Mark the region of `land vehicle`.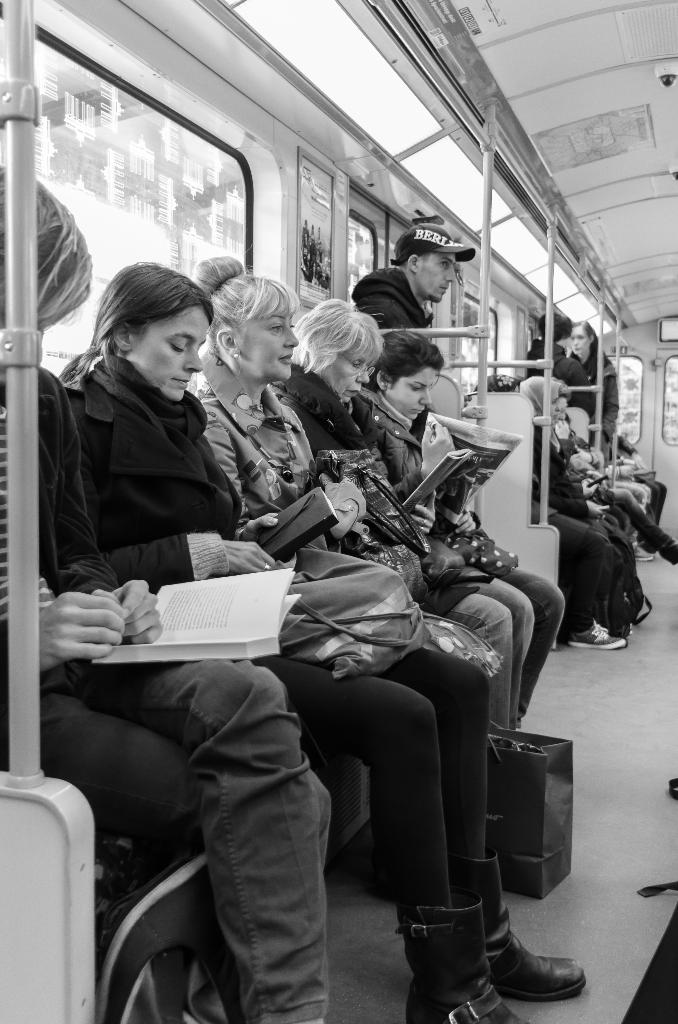
Region: <region>0, 115, 623, 1023</region>.
